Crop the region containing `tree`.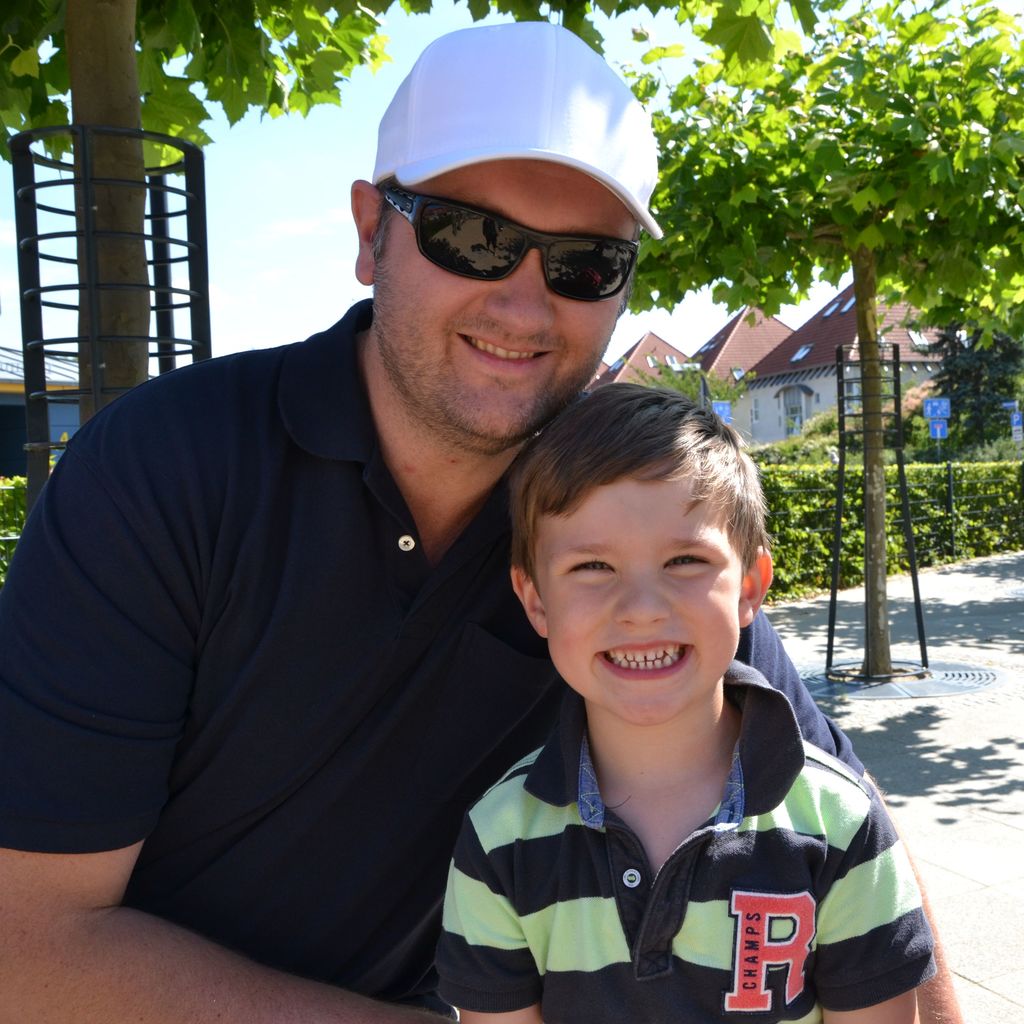
Crop region: box(0, 0, 842, 420).
